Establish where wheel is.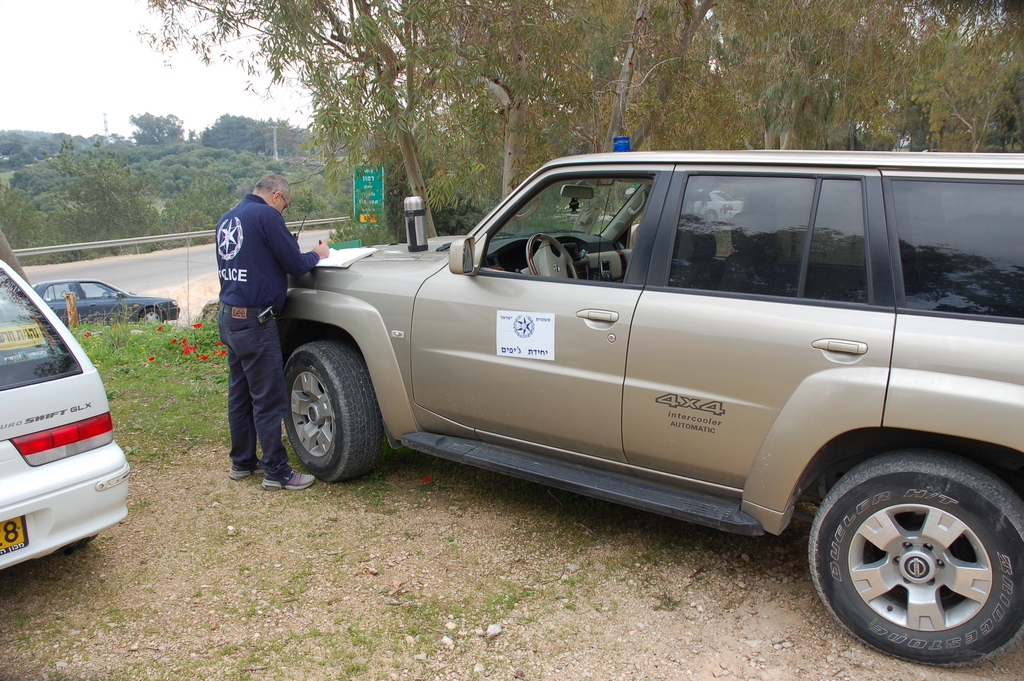
Established at [left=139, top=309, right=163, bottom=323].
